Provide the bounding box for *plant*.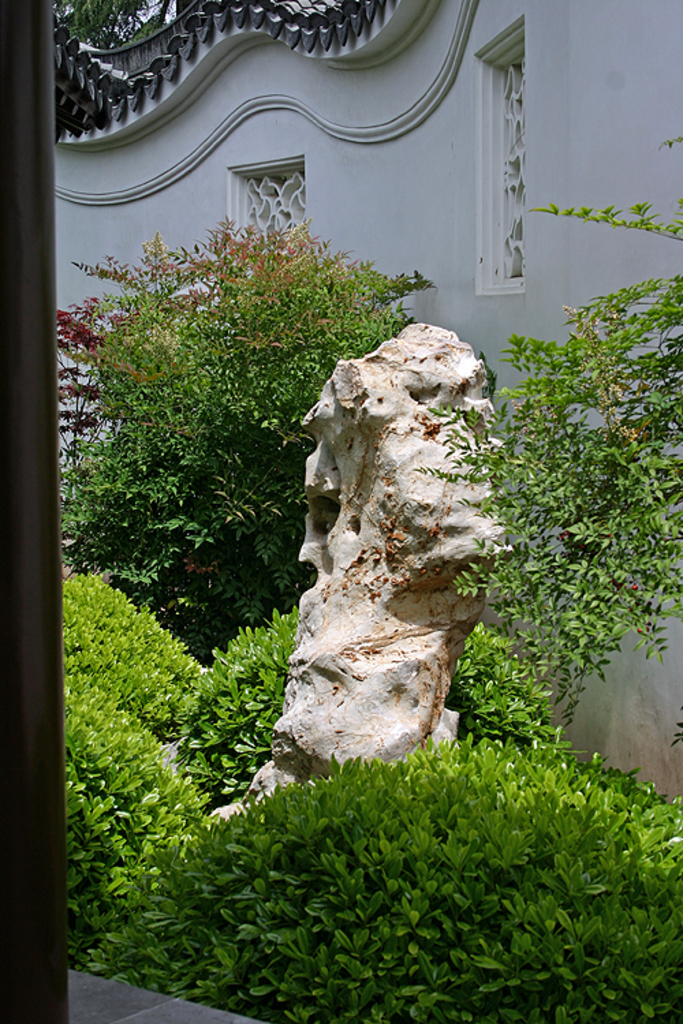
<bbox>63, 666, 212, 968</bbox>.
